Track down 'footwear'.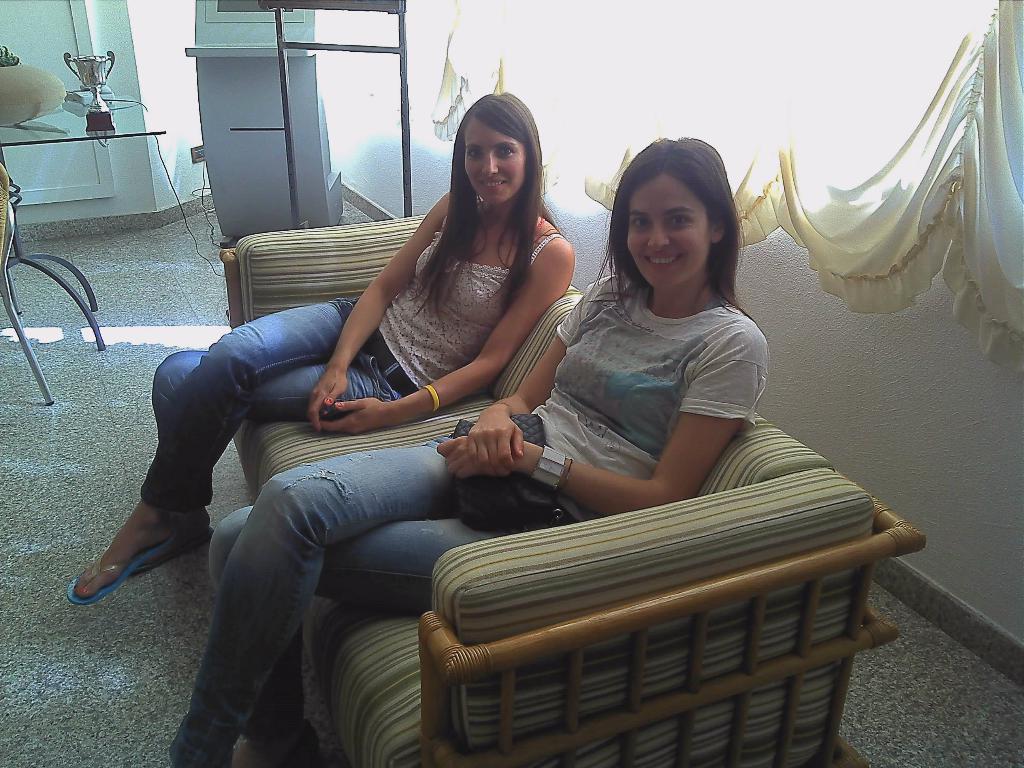
Tracked to left=68, top=519, right=174, bottom=604.
